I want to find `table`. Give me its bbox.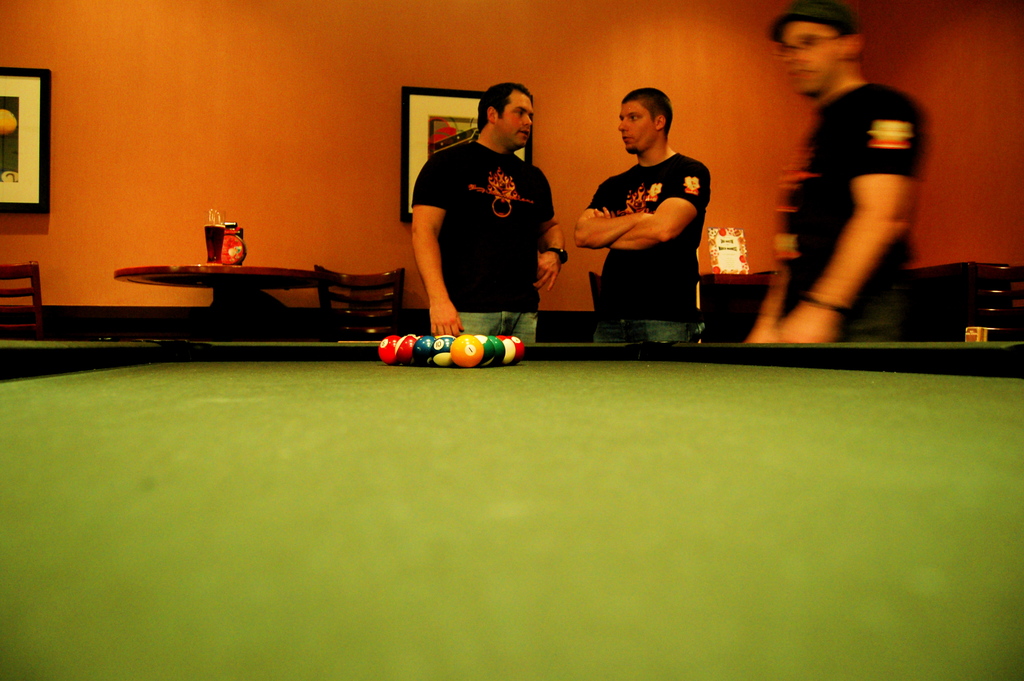
bbox=(112, 265, 322, 306).
